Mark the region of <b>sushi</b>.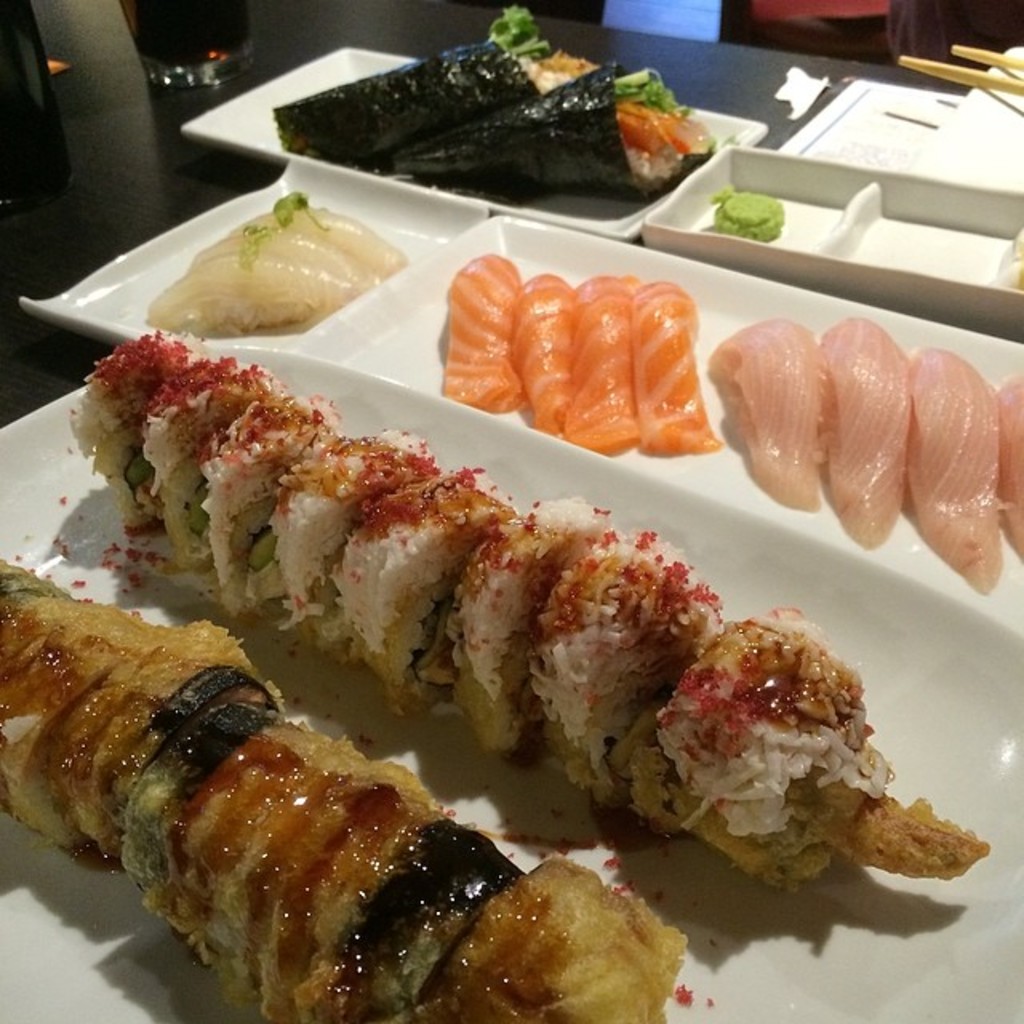
Region: 146,261,347,336.
